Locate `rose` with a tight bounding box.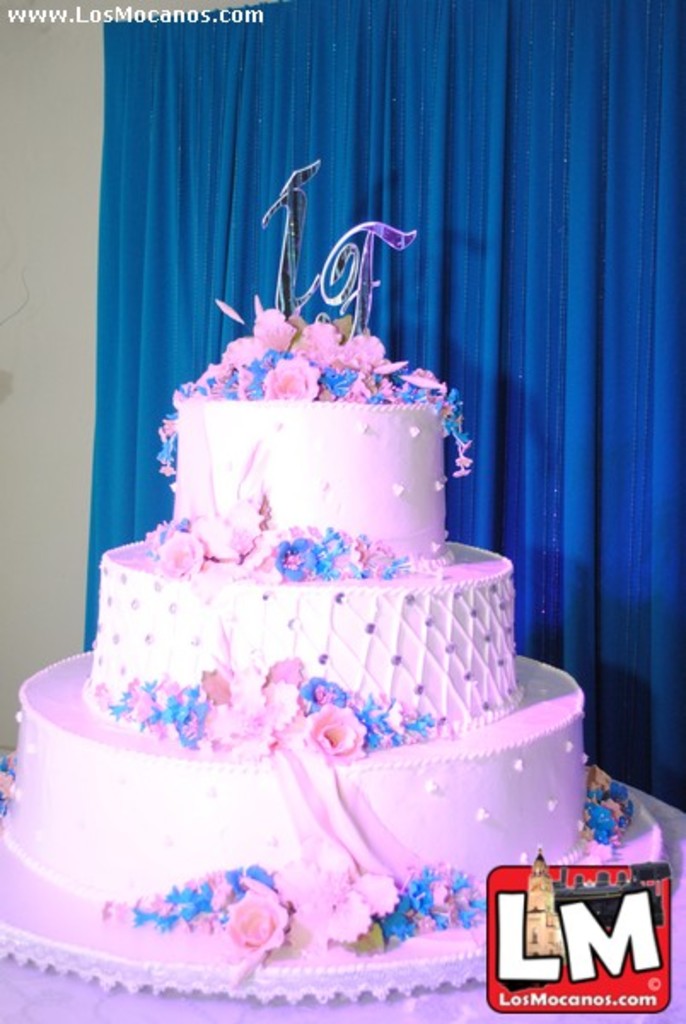
crop(295, 317, 340, 370).
